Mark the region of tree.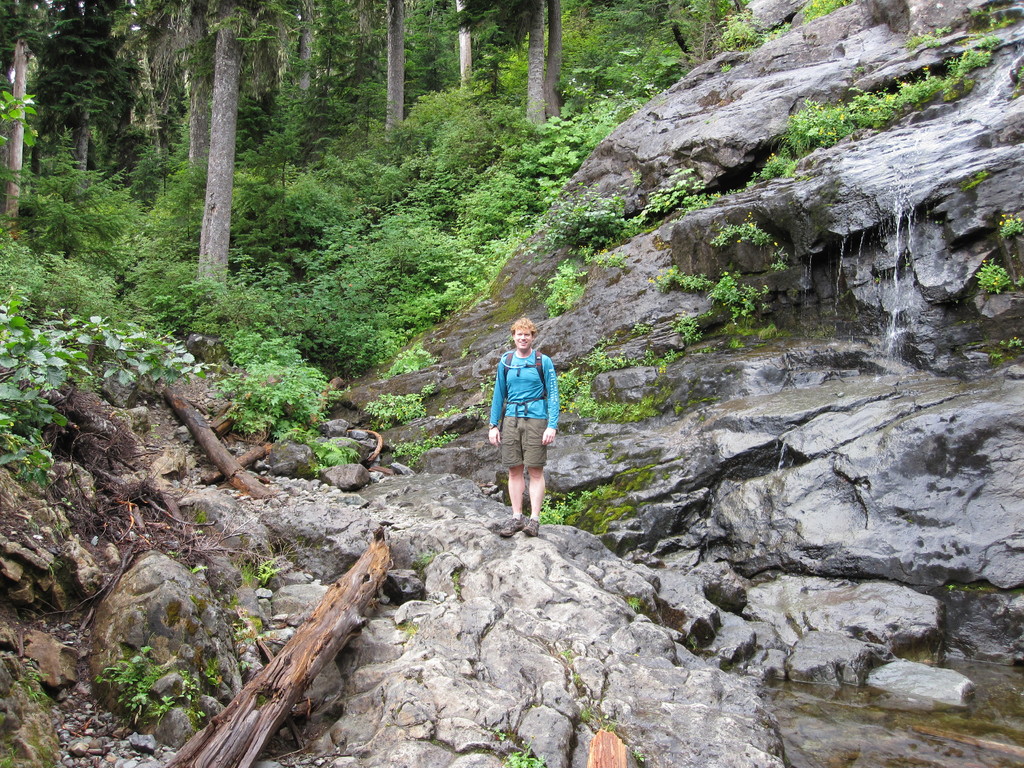
Region: 0,283,218,488.
